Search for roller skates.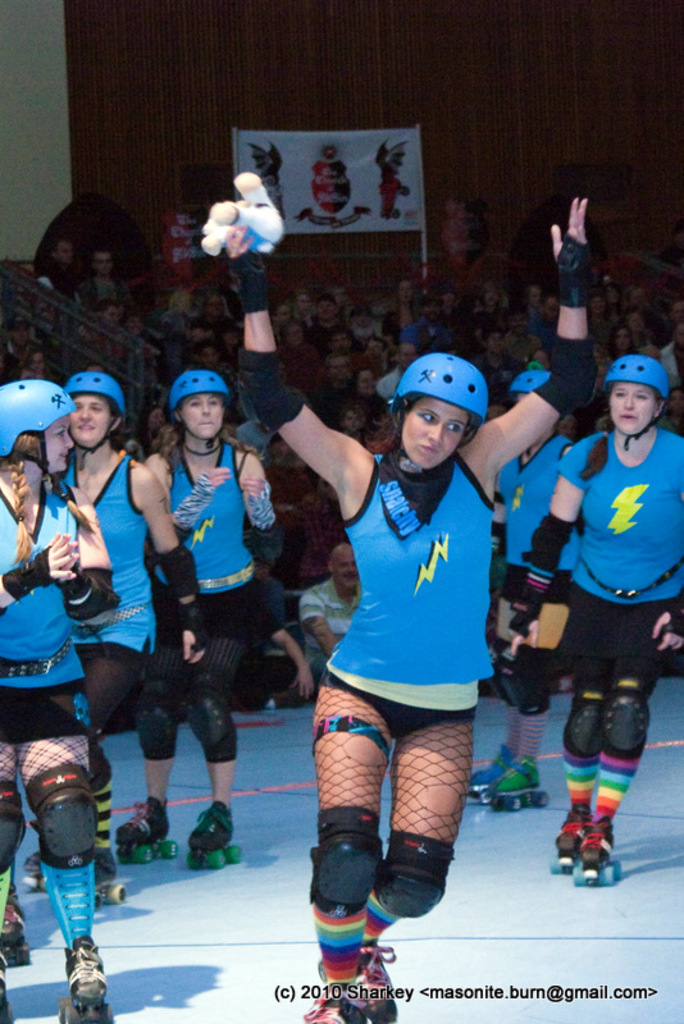
Found at (305,969,356,1023).
